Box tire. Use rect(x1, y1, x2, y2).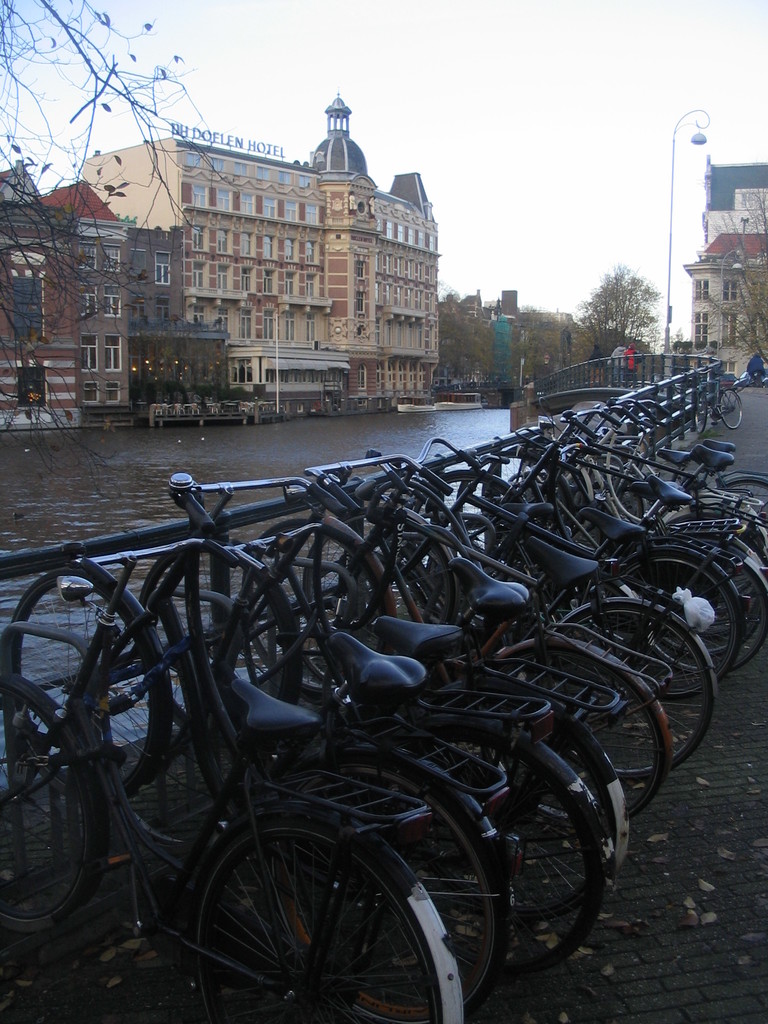
rect(713, 386, 744, 430).
